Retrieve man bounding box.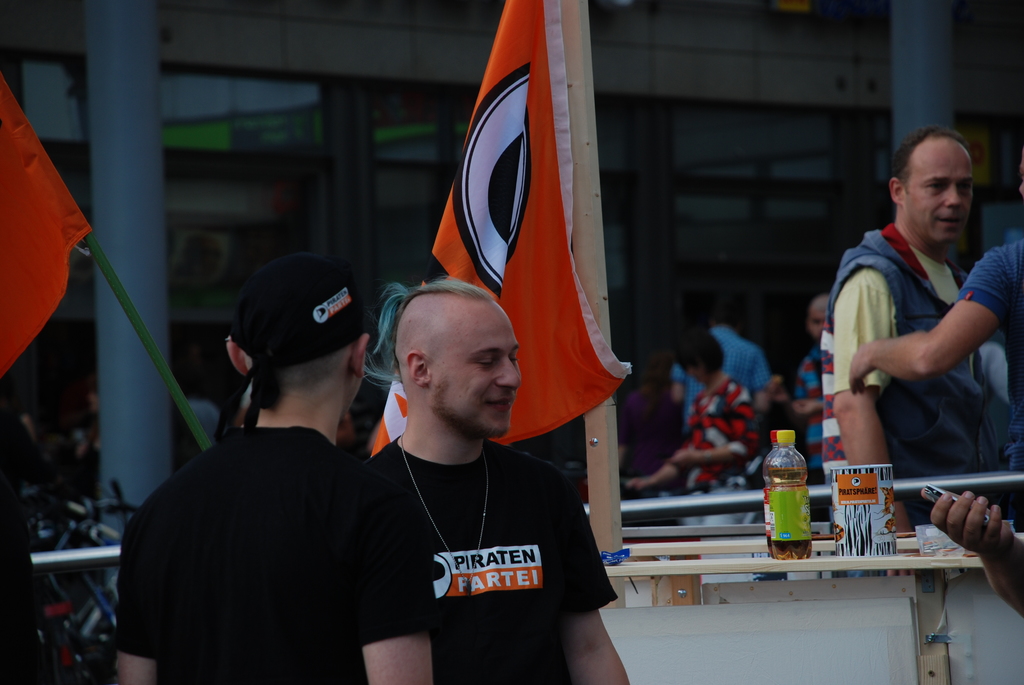
Bounding box: locate(841, 233, 1023, 520).
